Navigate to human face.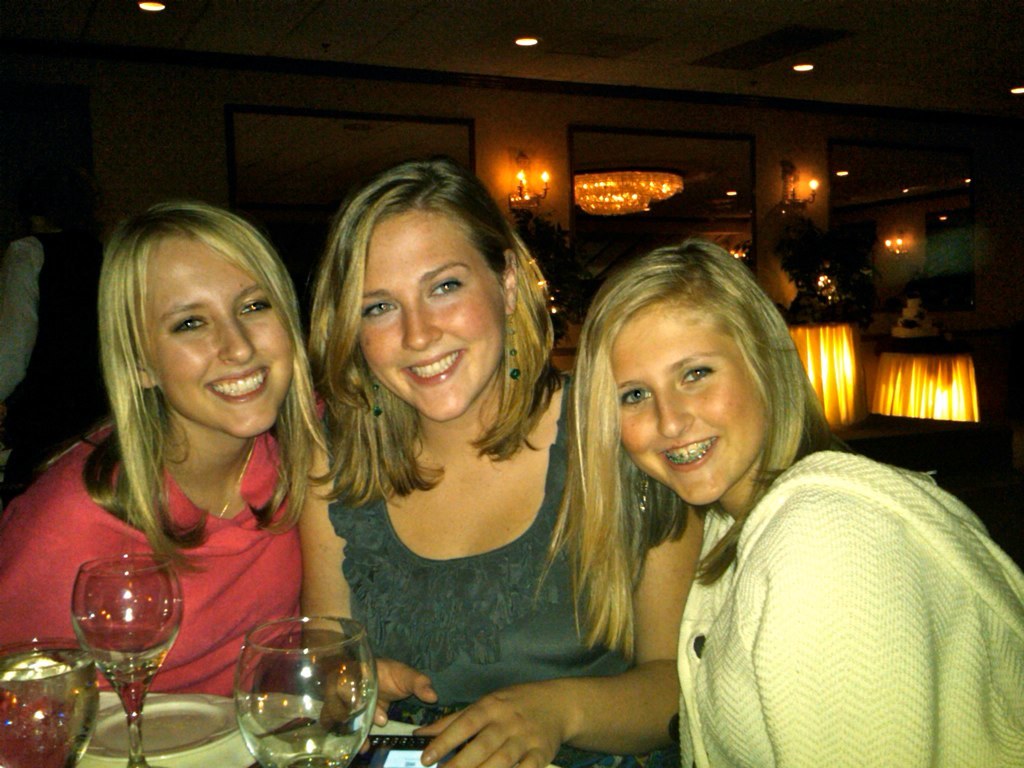
Navigation target: 619,293,773,513.
